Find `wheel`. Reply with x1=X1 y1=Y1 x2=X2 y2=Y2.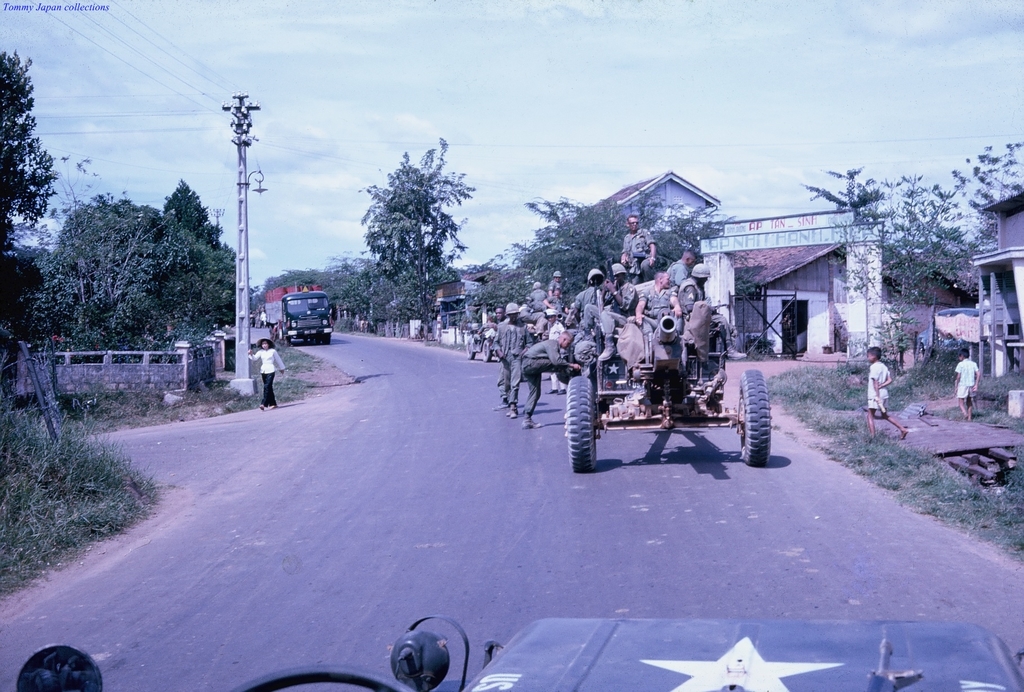
x1=481 y1=337 x2=493 y2=358.
